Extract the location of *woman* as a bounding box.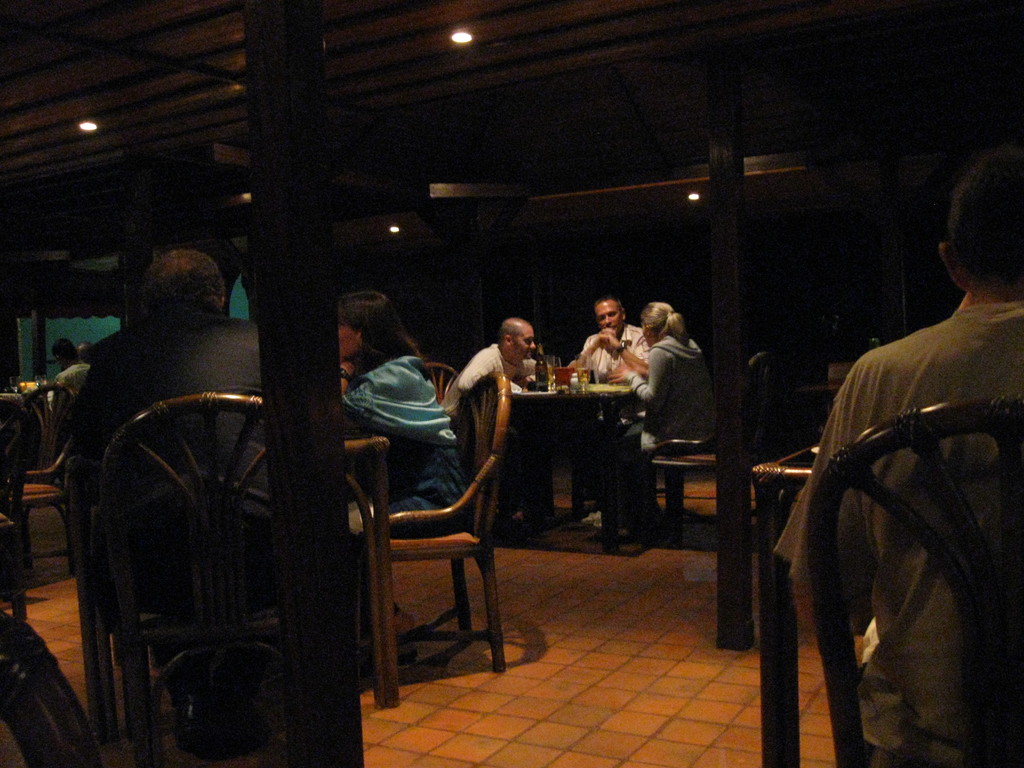
[612, 297, 717, 535].
